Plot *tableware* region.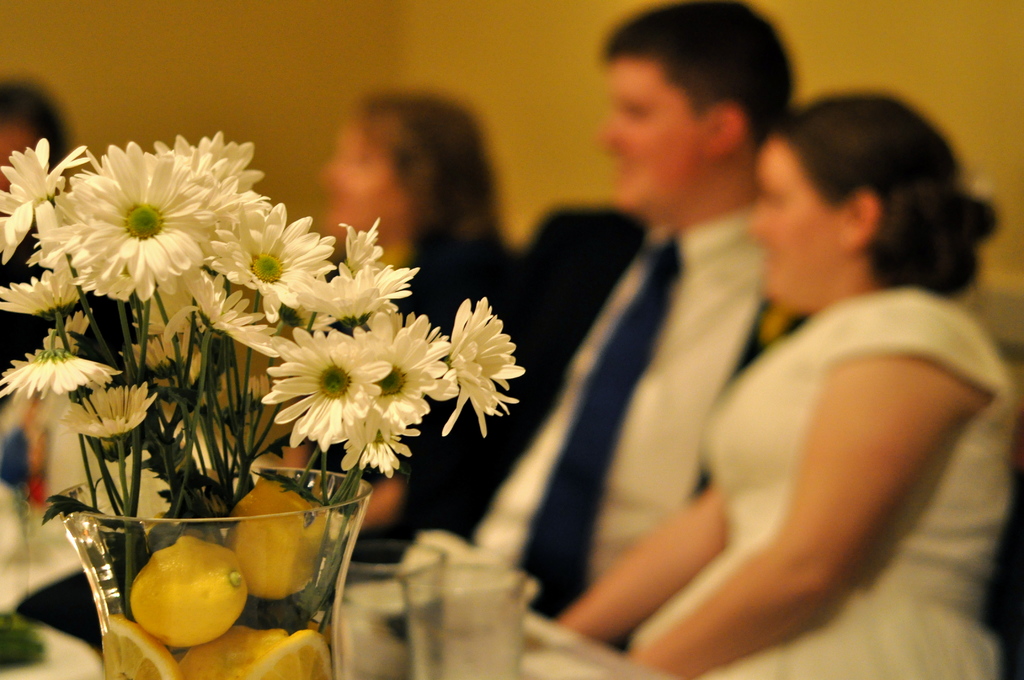
Plotted at crop(52, 467, 374, 679).
